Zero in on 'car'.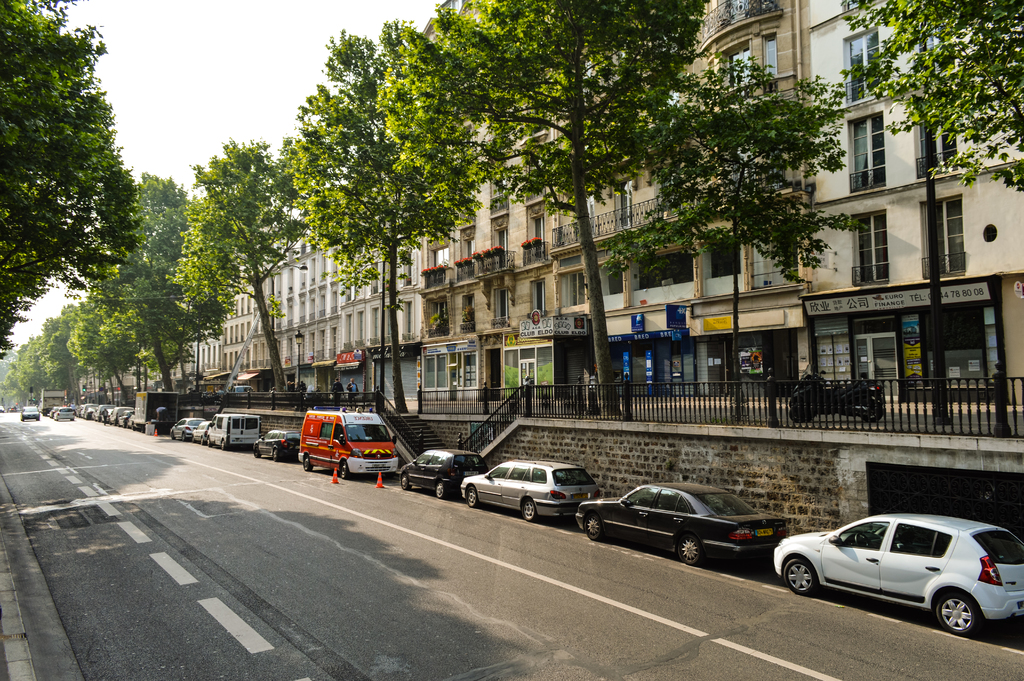
Zeroed in: bbox=[52, 407, 75, 419].
